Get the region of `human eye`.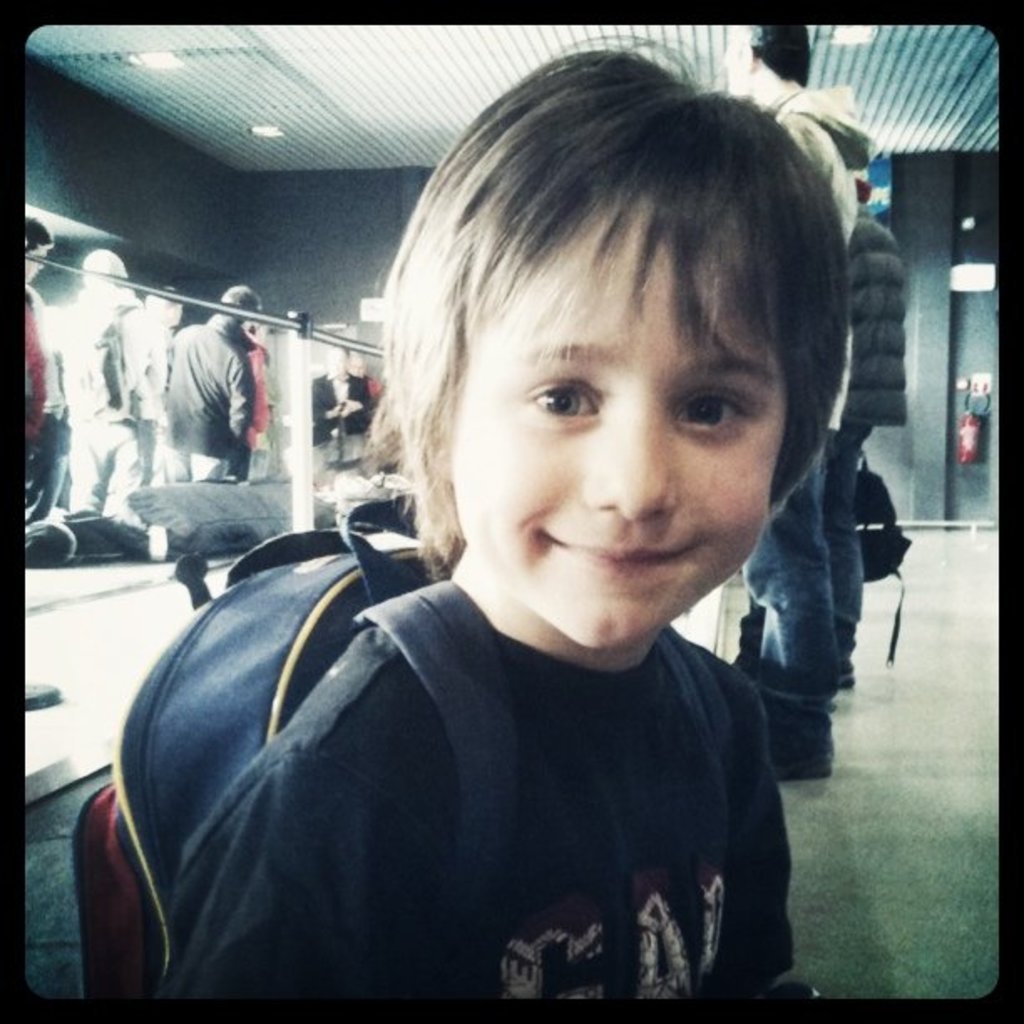
left=663, top=371, right=761, bottom=445.
